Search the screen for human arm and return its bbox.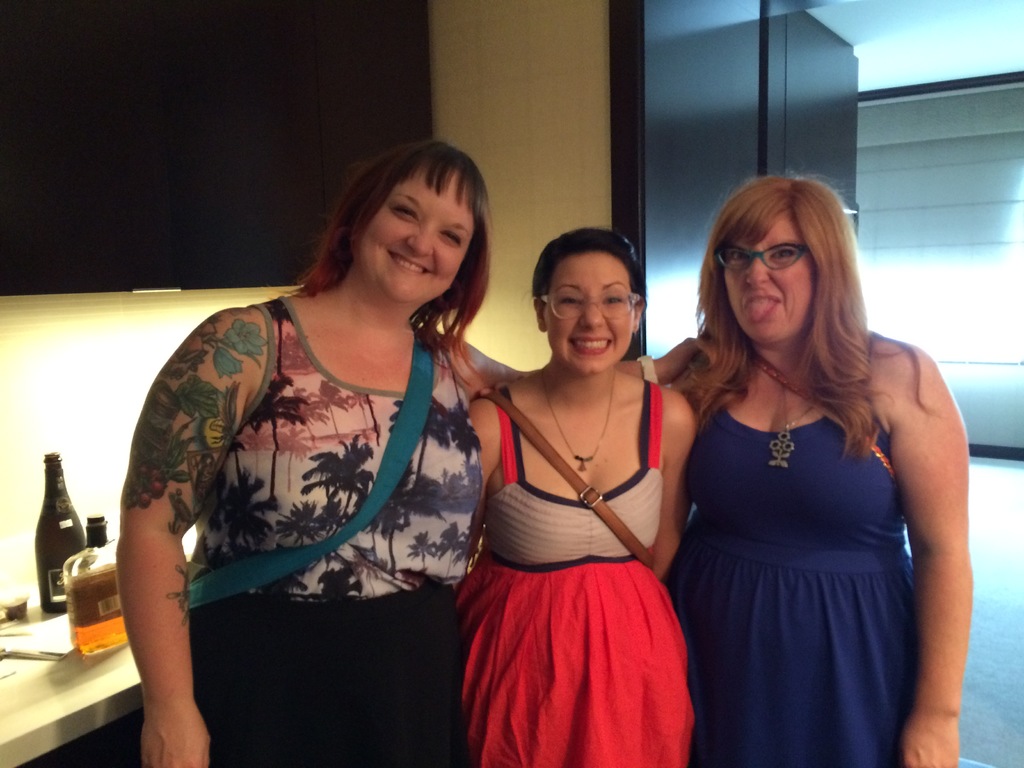
Found: (left=652, top=392, right=702, bottom=577).
